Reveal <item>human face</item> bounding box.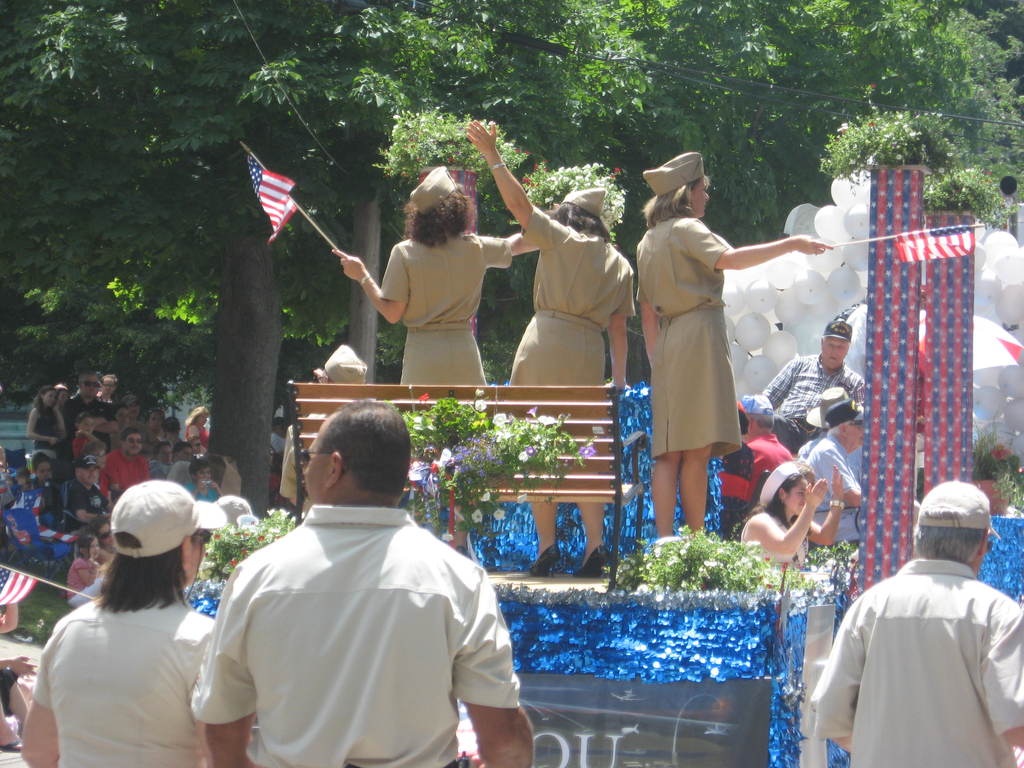
Revealed: region(842, 426, 862, 448).
